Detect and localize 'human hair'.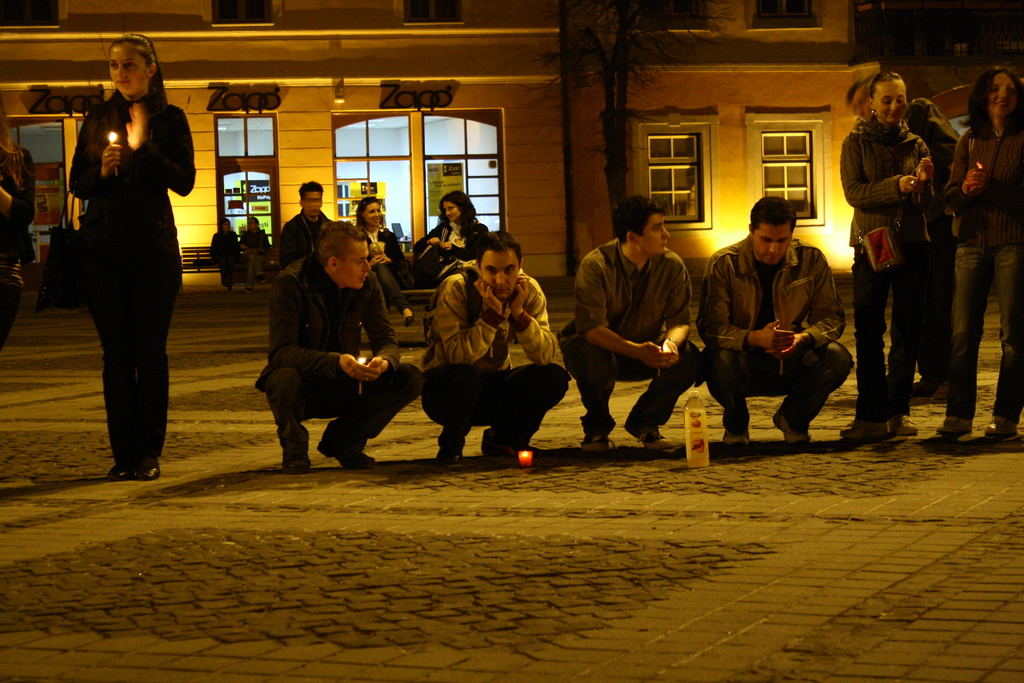
Localized at 476/230/522/272.
